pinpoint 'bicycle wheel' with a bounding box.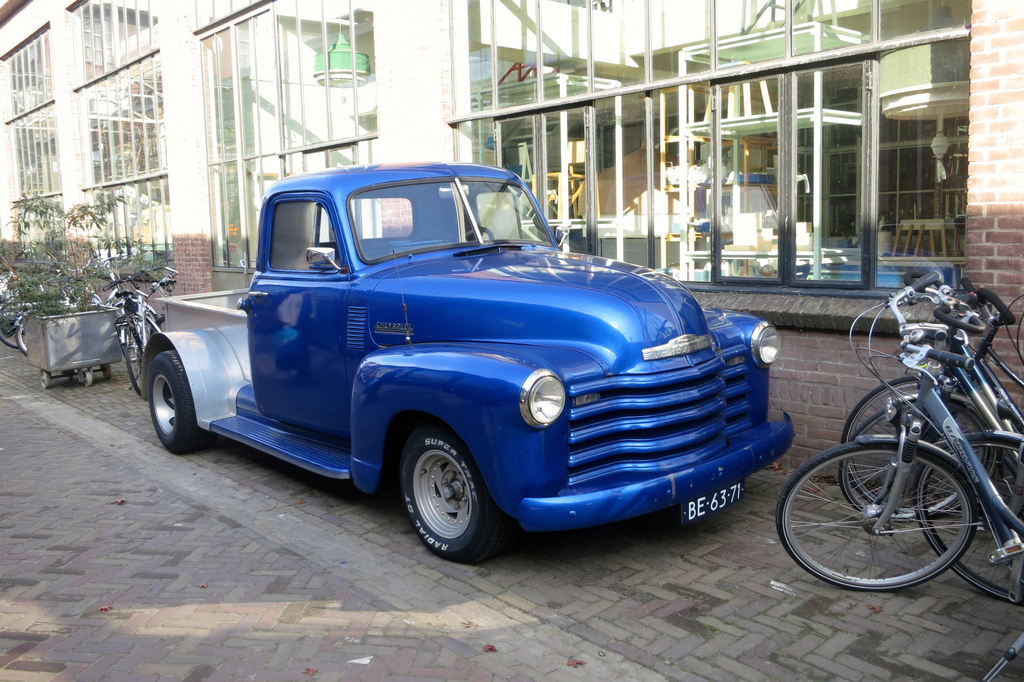
843/378/1002/518.
